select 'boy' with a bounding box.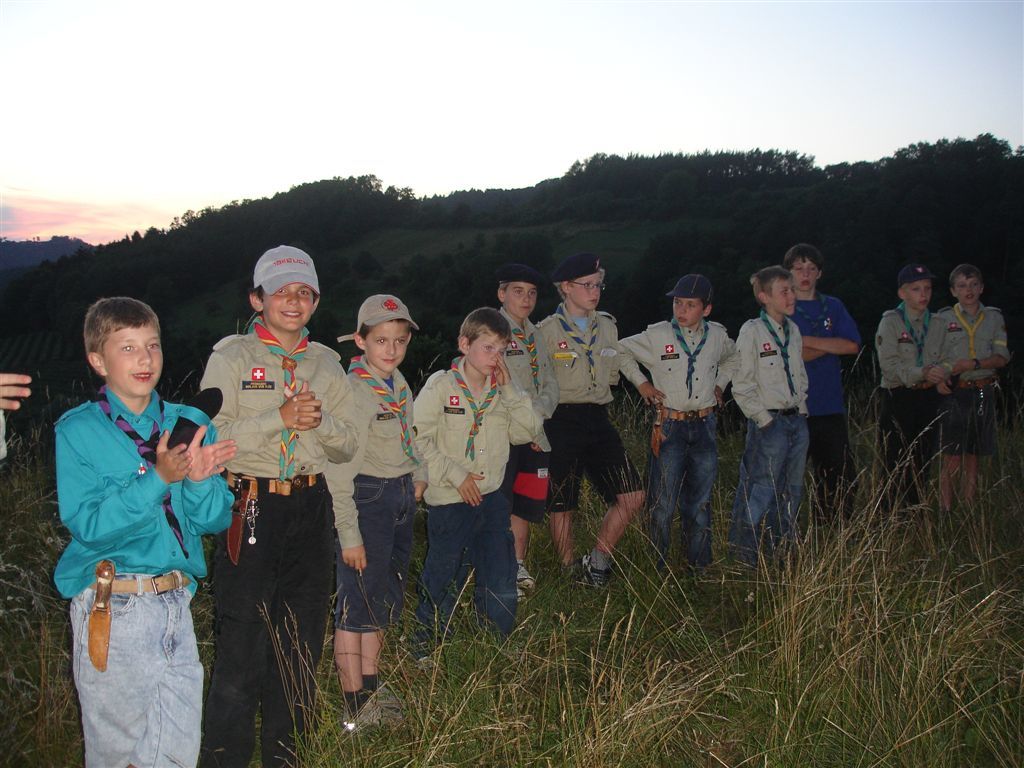
(715, 264, 817, 587).
